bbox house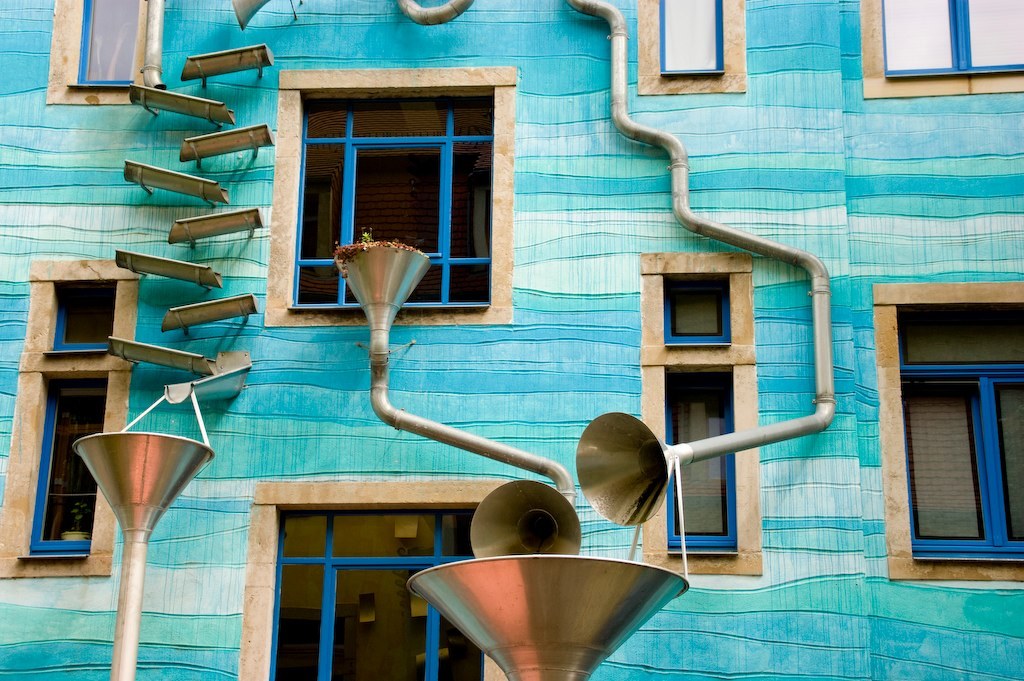
rect(0, 0, 1023, 677)
